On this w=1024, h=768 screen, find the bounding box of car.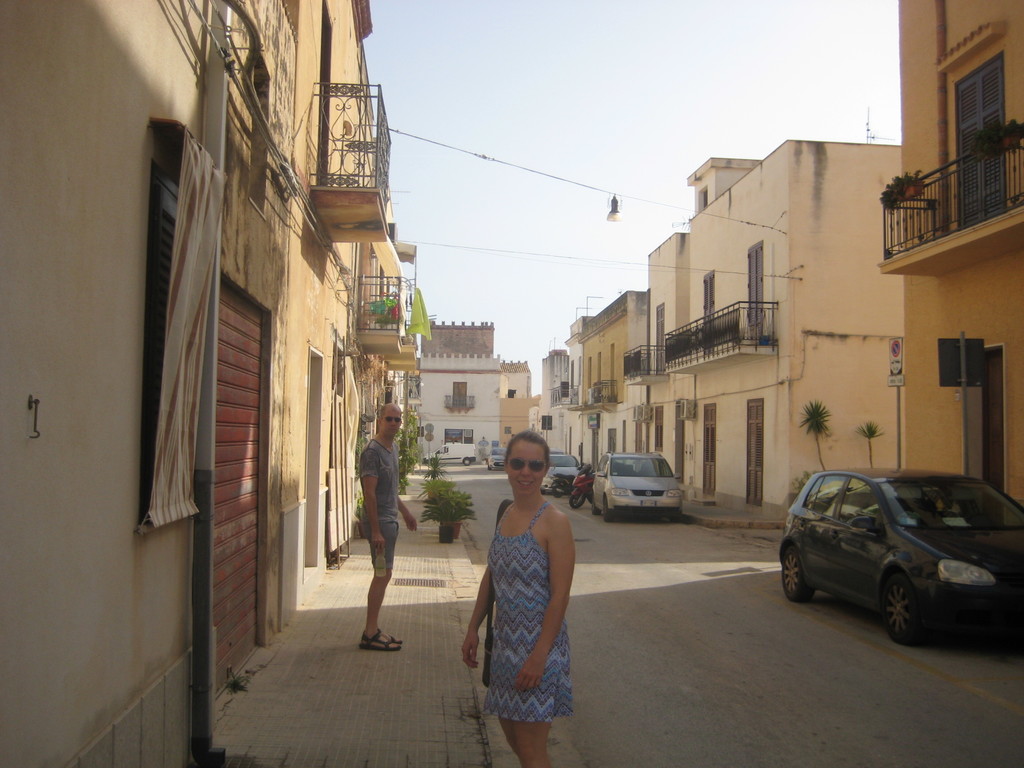
Bounding box: rect(774, 468, 1023, 645).
